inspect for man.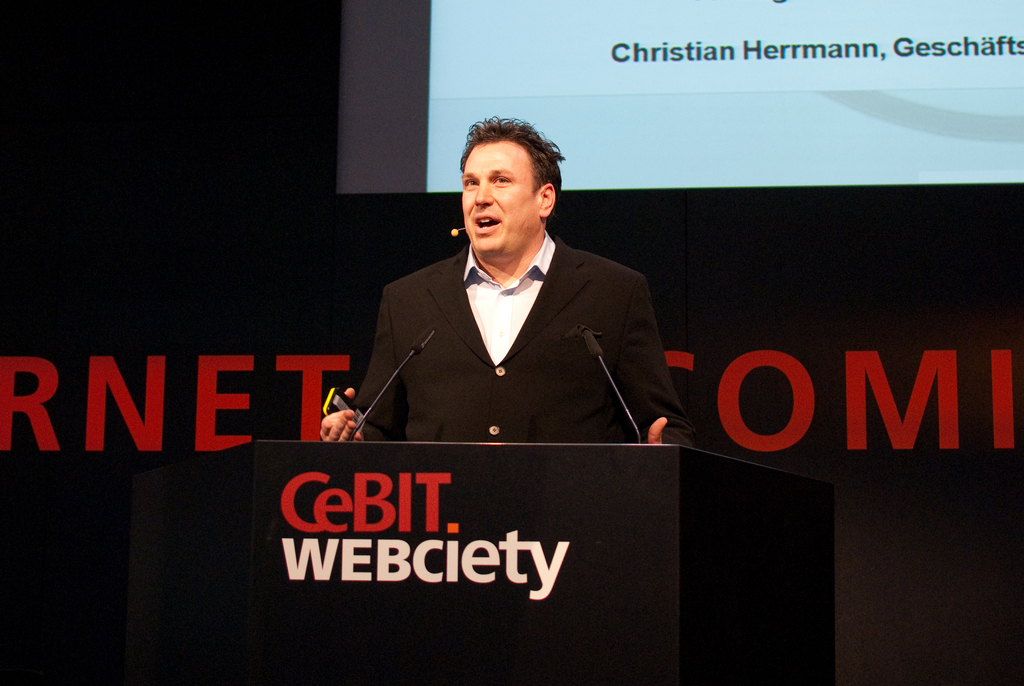
Inspection: locate(329, 136, 663, 491).
